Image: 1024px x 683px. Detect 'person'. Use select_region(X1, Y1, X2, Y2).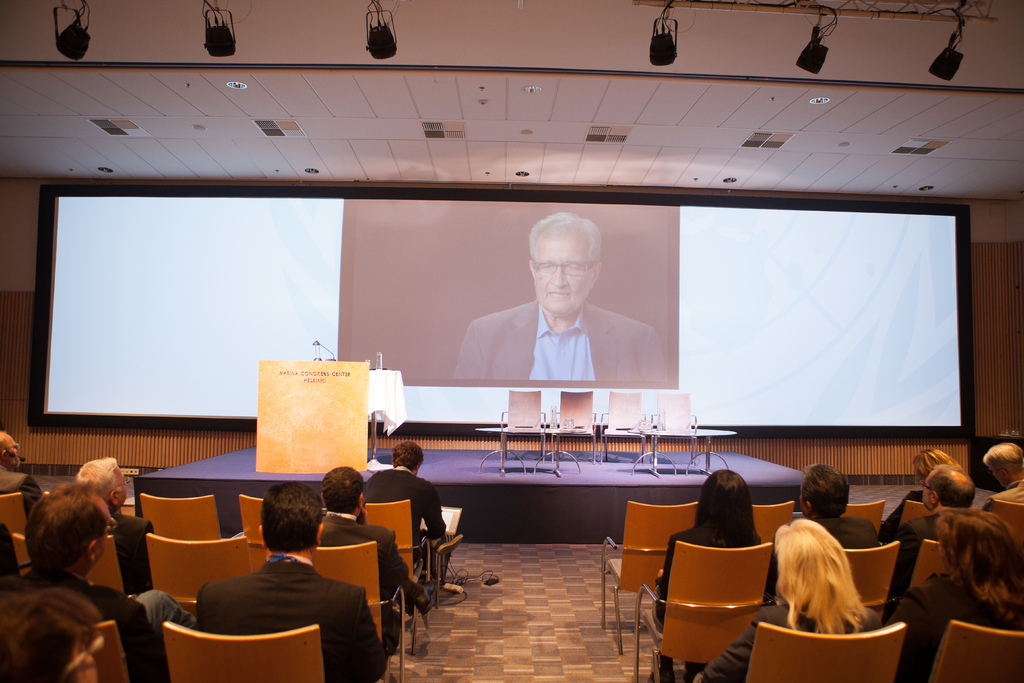
select_region(362, 438, 450, 609).
